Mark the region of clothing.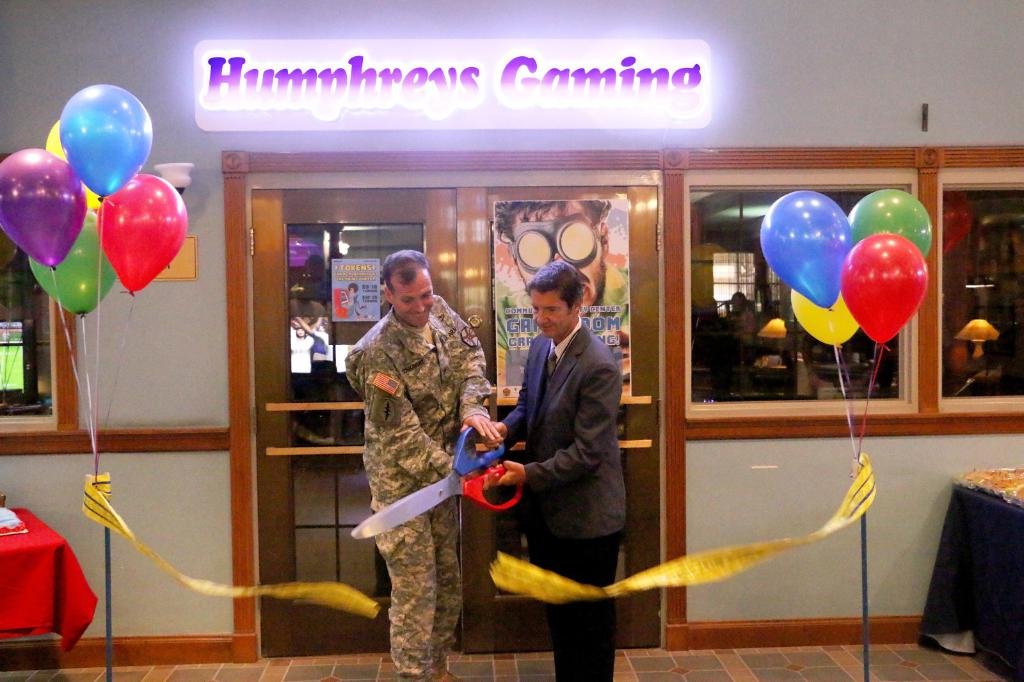
Region: (503,308,627,677).
